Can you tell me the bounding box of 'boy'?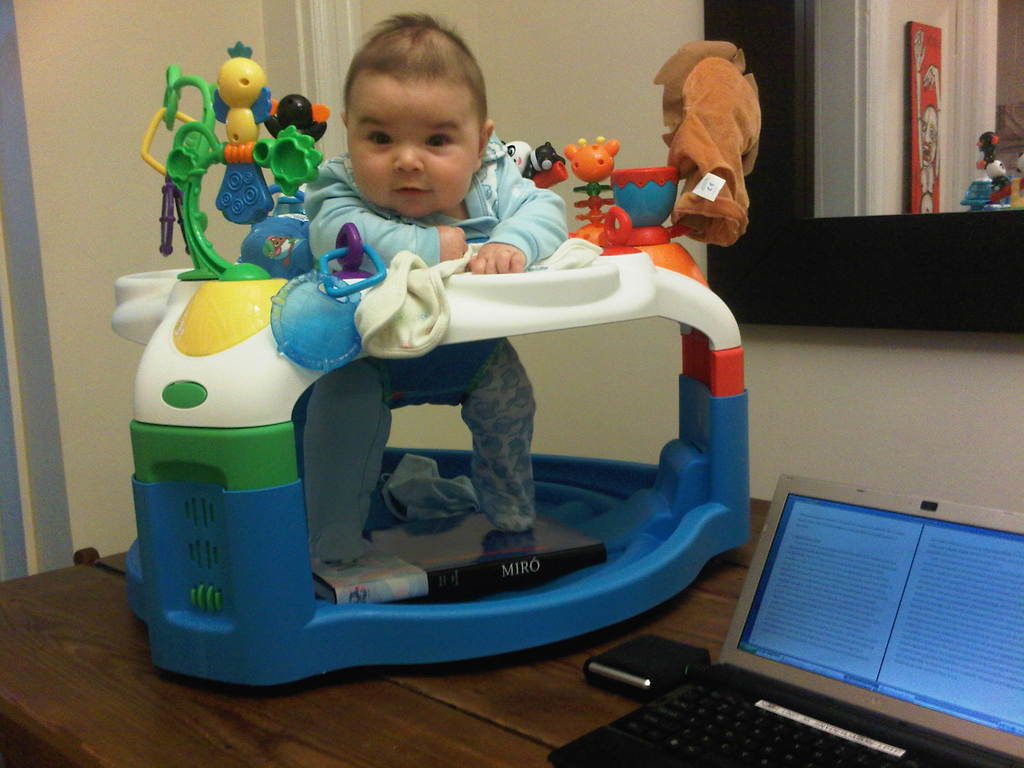
detection(292, 12, 545, 540).
